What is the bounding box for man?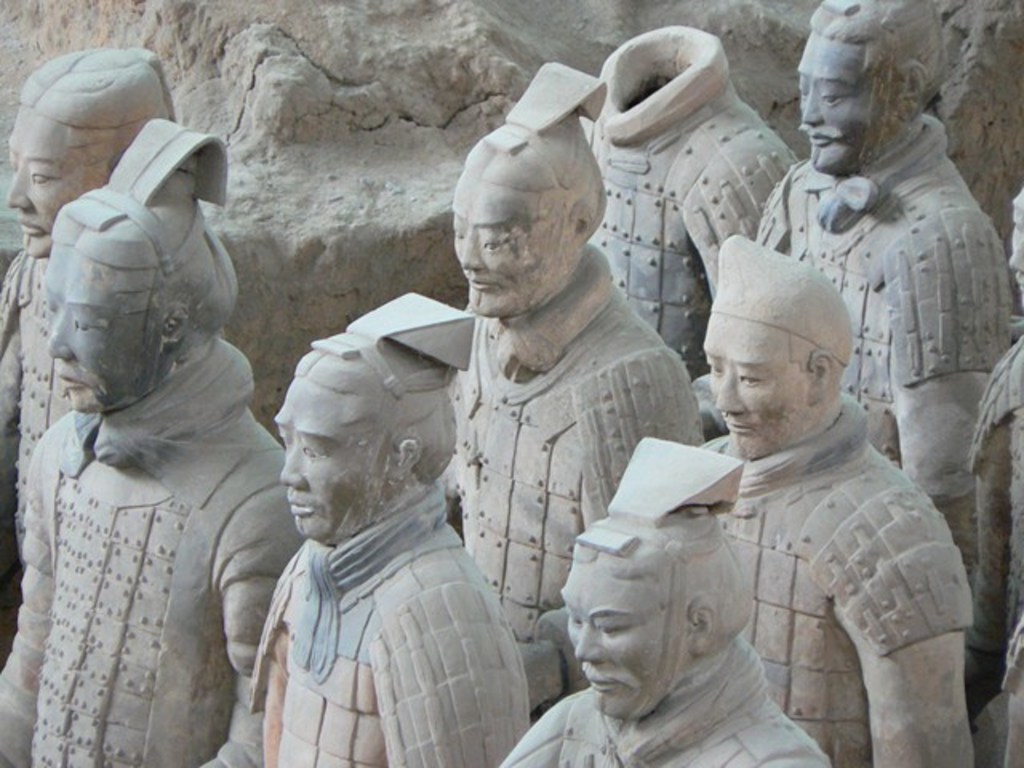
rect(0, 112, 306, 766).
